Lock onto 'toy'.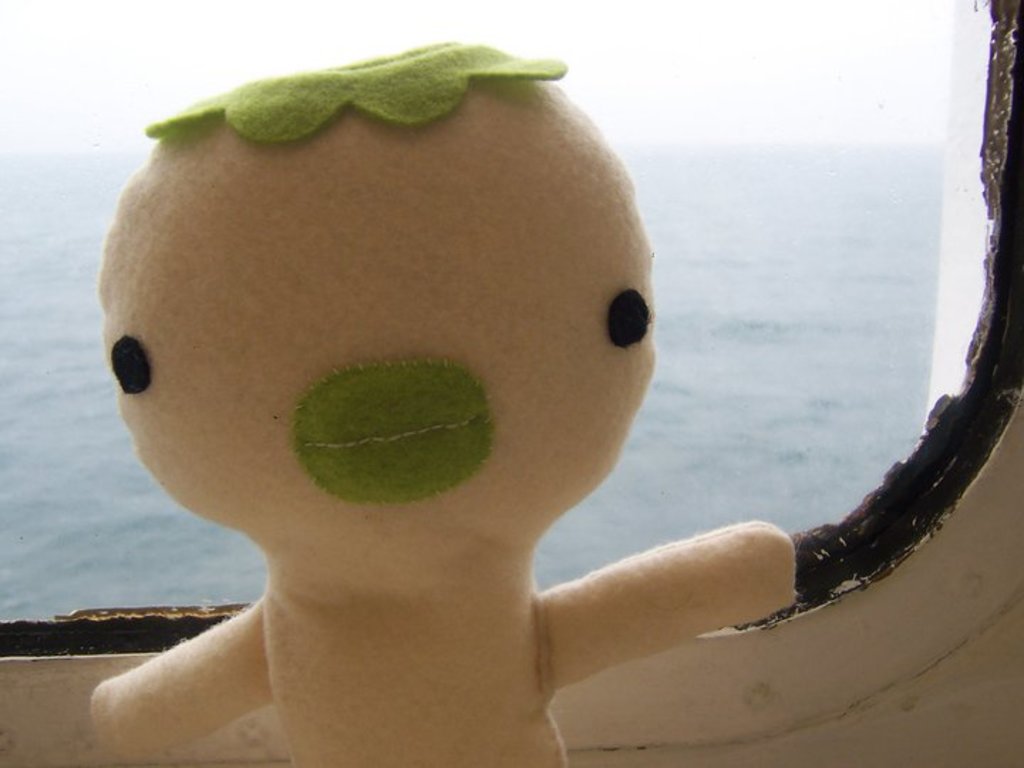
Locked: x1=84, y1=26, x2=815, y2=767.
